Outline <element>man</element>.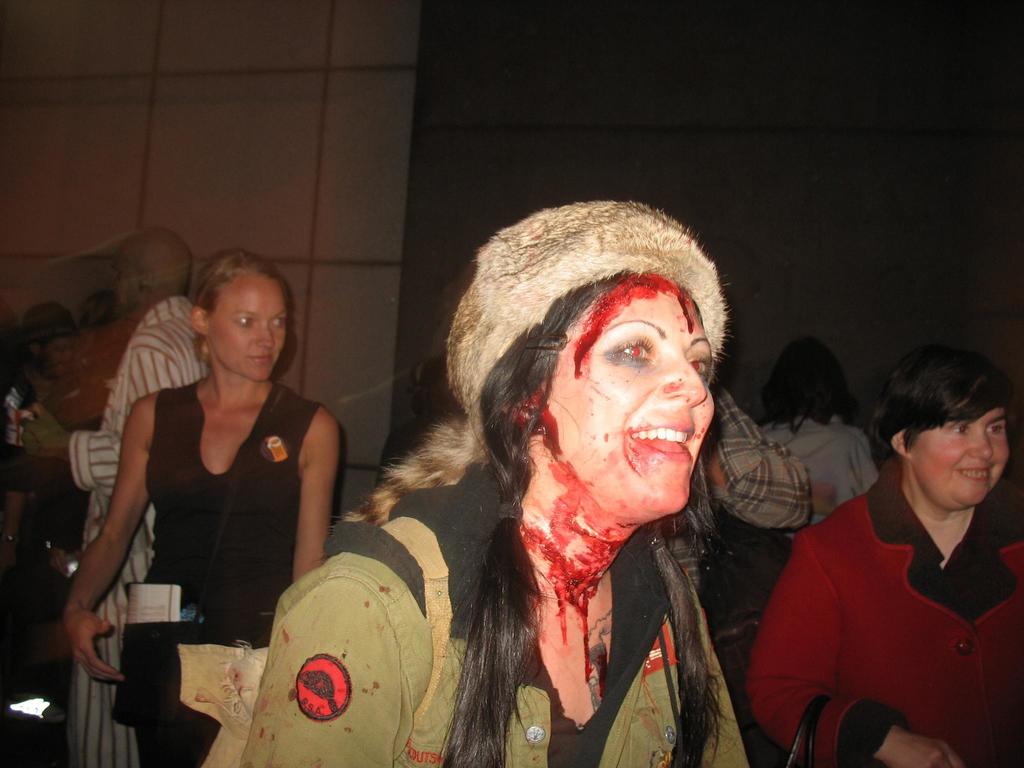
Outline: crop(1, 298, 79, 426).
